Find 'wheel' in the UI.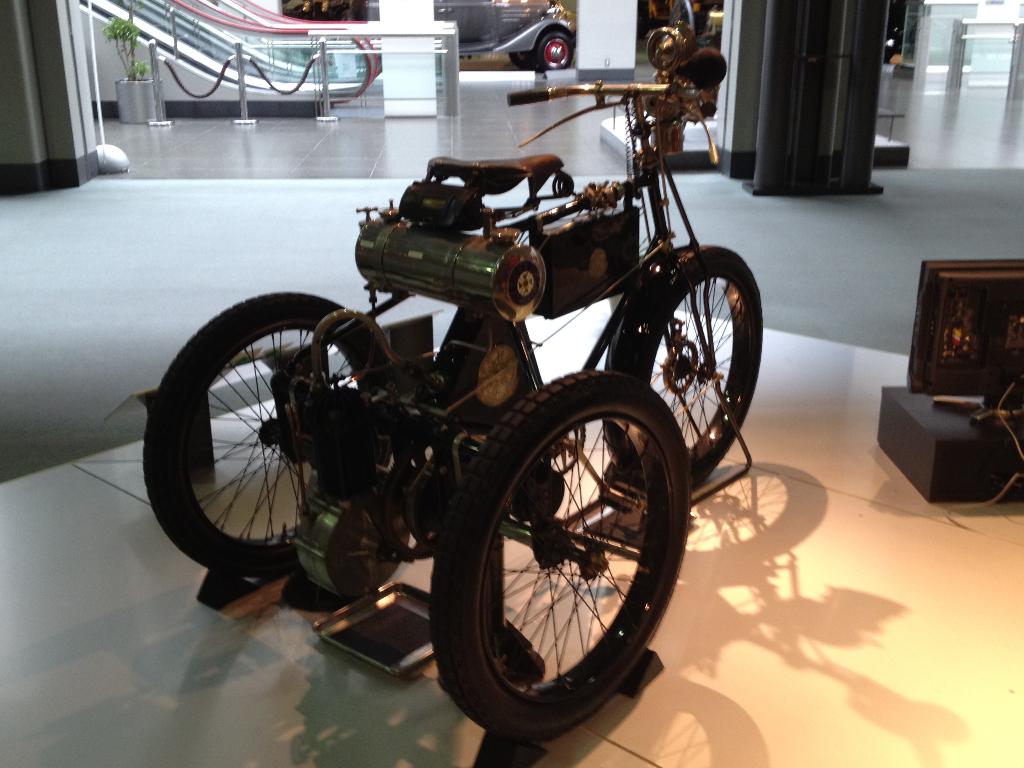
UI element at <bbox>141, 289, 387, 580</bbox>.
